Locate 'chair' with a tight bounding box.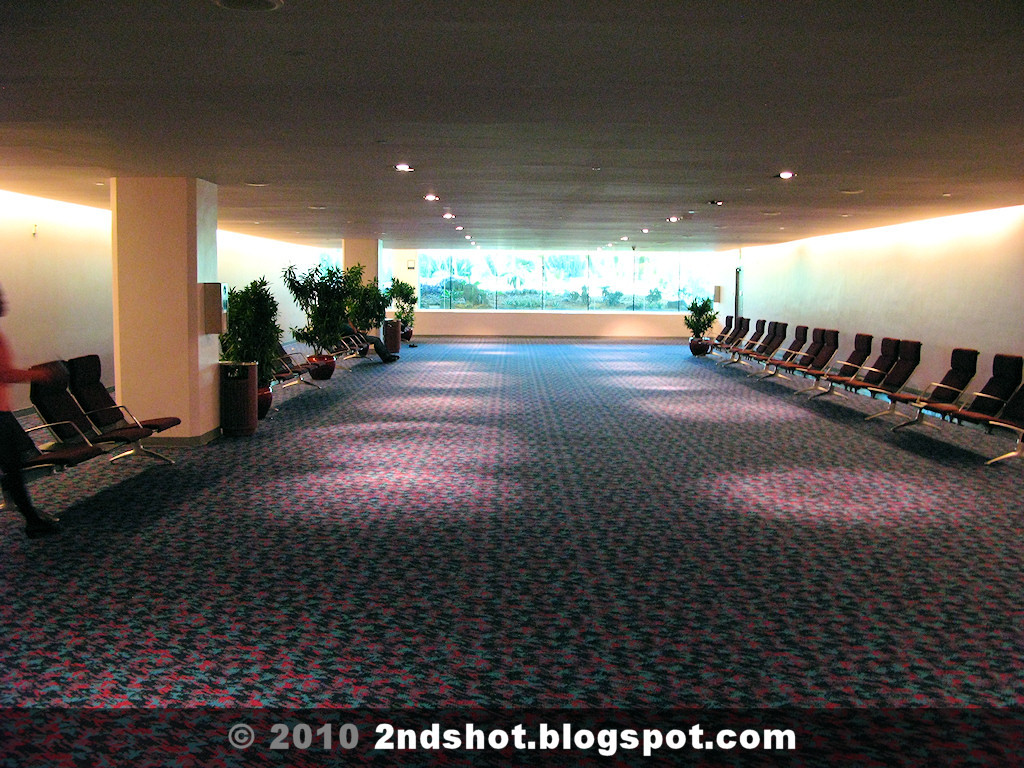
<box>712,310,747,354</box>.
